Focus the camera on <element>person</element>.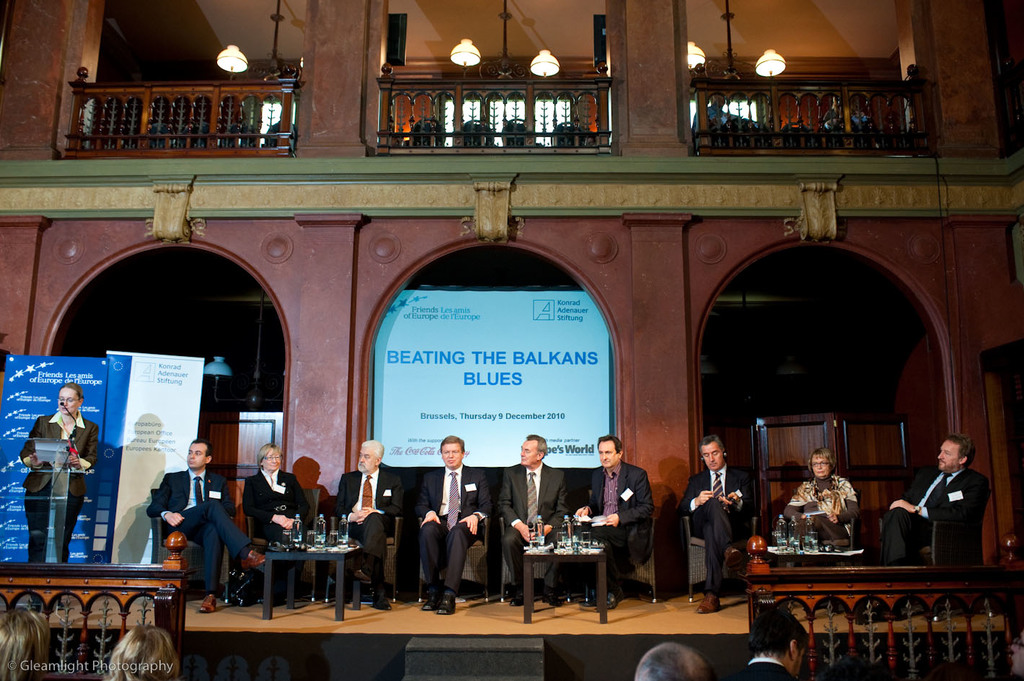
Focus region: [x1=102, y1=622, x2=180, y2=680].
